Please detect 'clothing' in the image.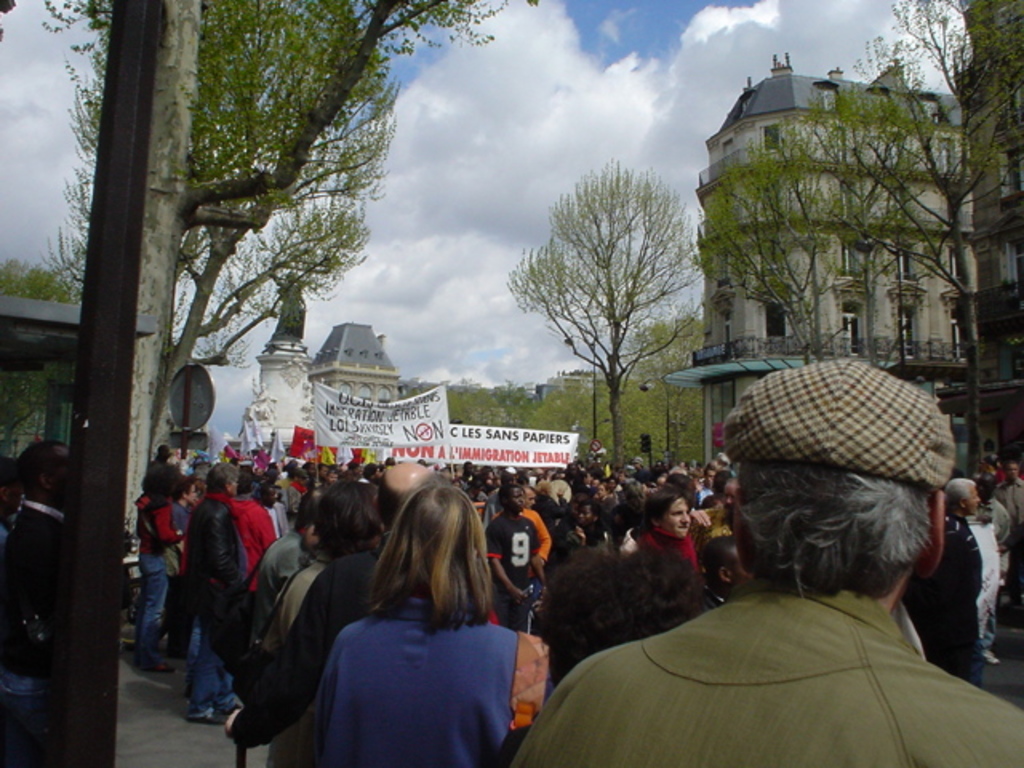
x1=256, y1=534, x2=307, y2=616.
